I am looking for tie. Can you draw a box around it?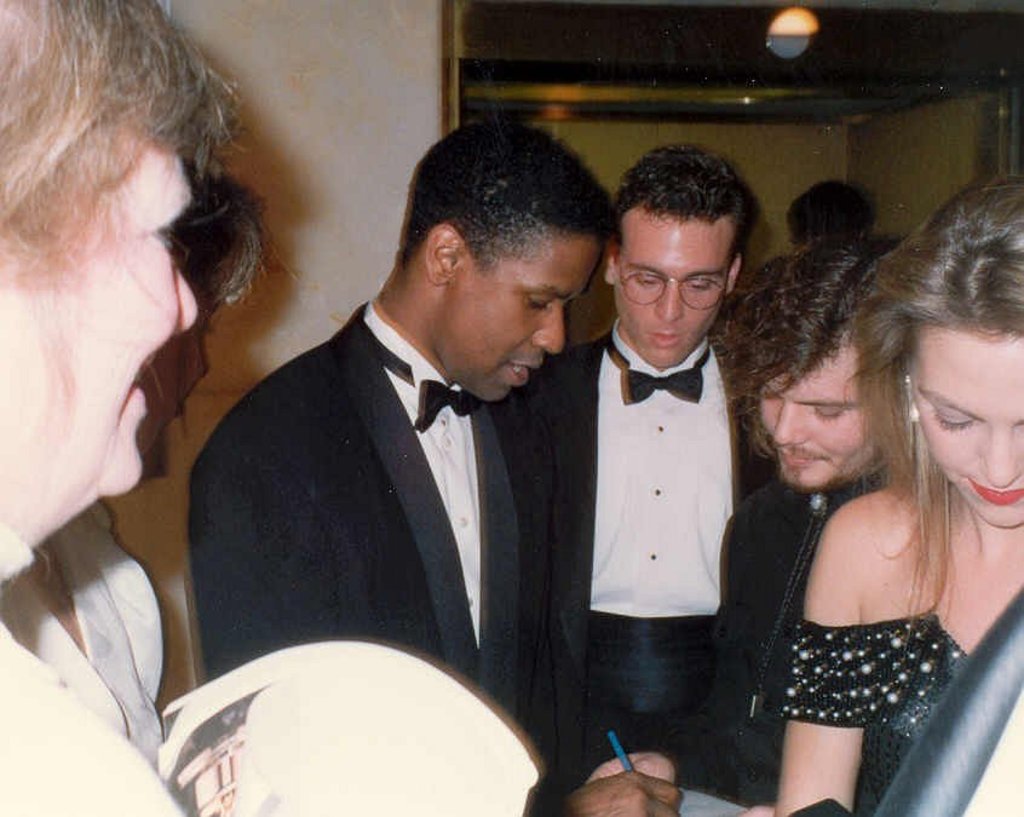
Sure, the bounding box is select_region(610, 338, 714, 409).
